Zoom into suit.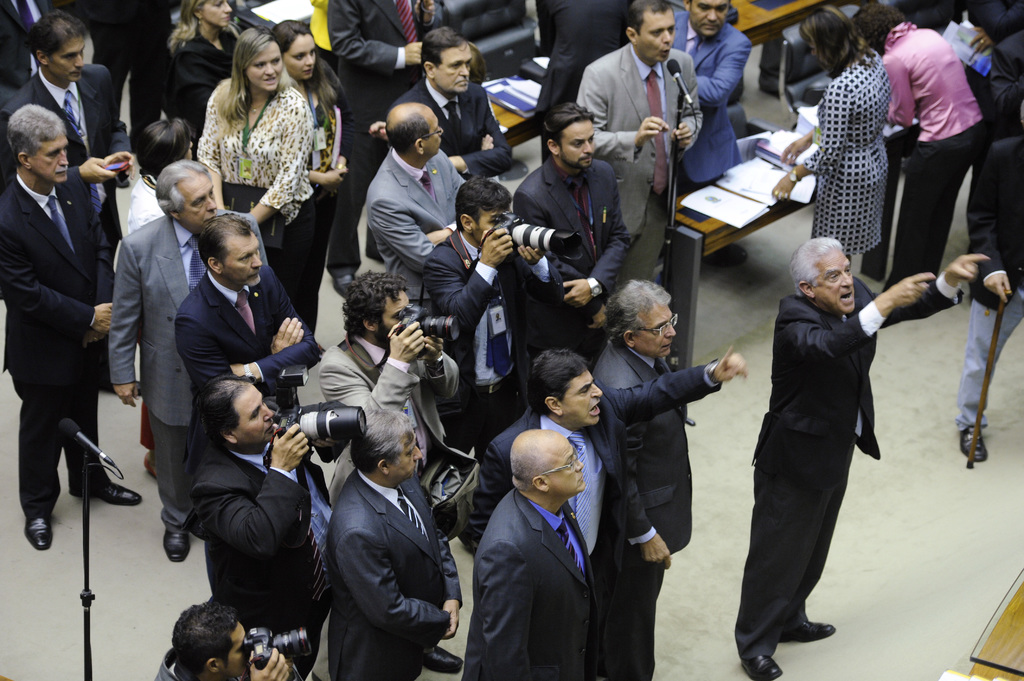
Zoom target: [732,271,896,652].
